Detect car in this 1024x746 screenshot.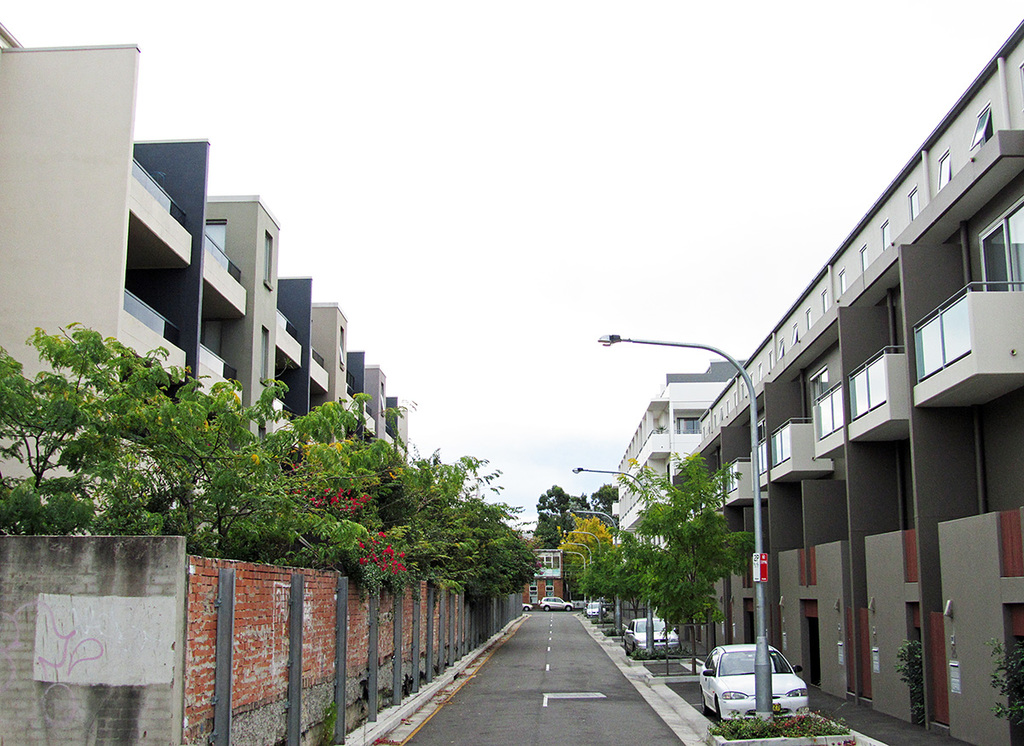
Detection: <region>585, 601, 608, 619</region>.
